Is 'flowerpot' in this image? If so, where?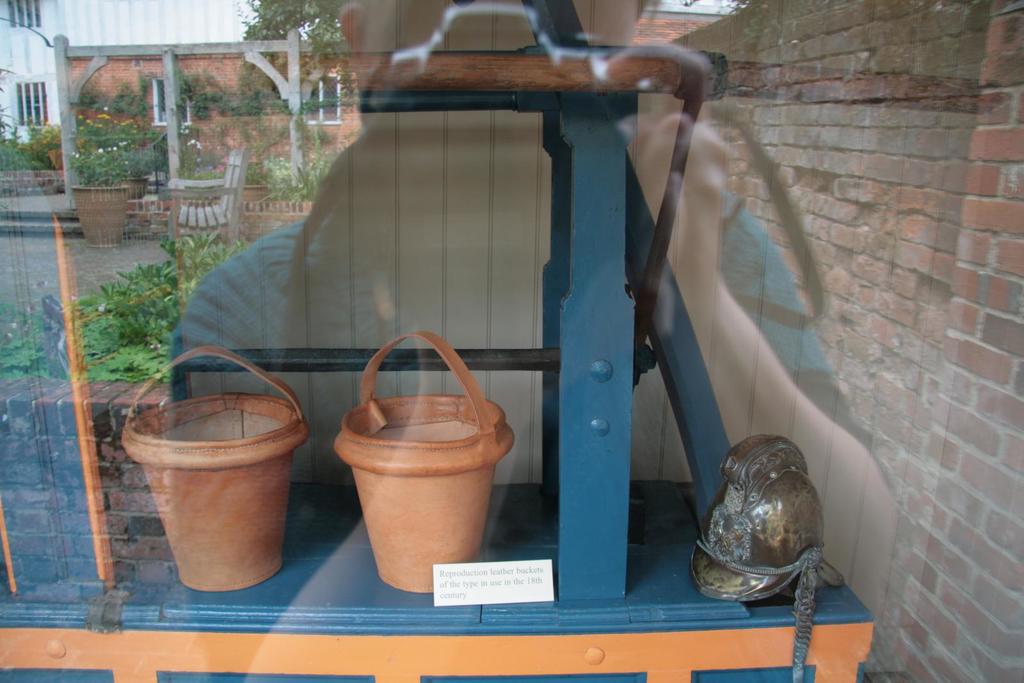
Yes, at (337,389,517,595).
